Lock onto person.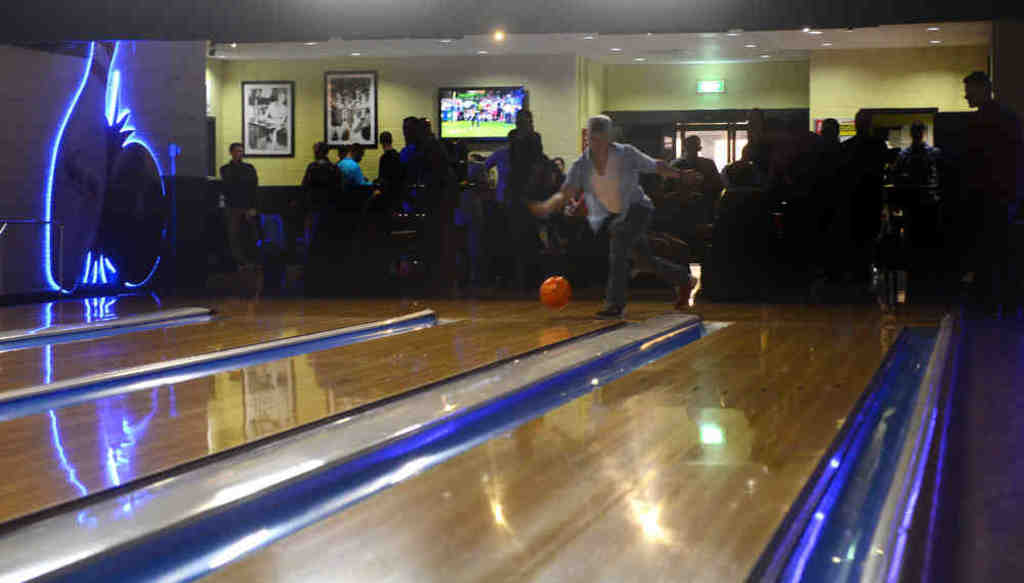
Locked: 662:137:721:200.
